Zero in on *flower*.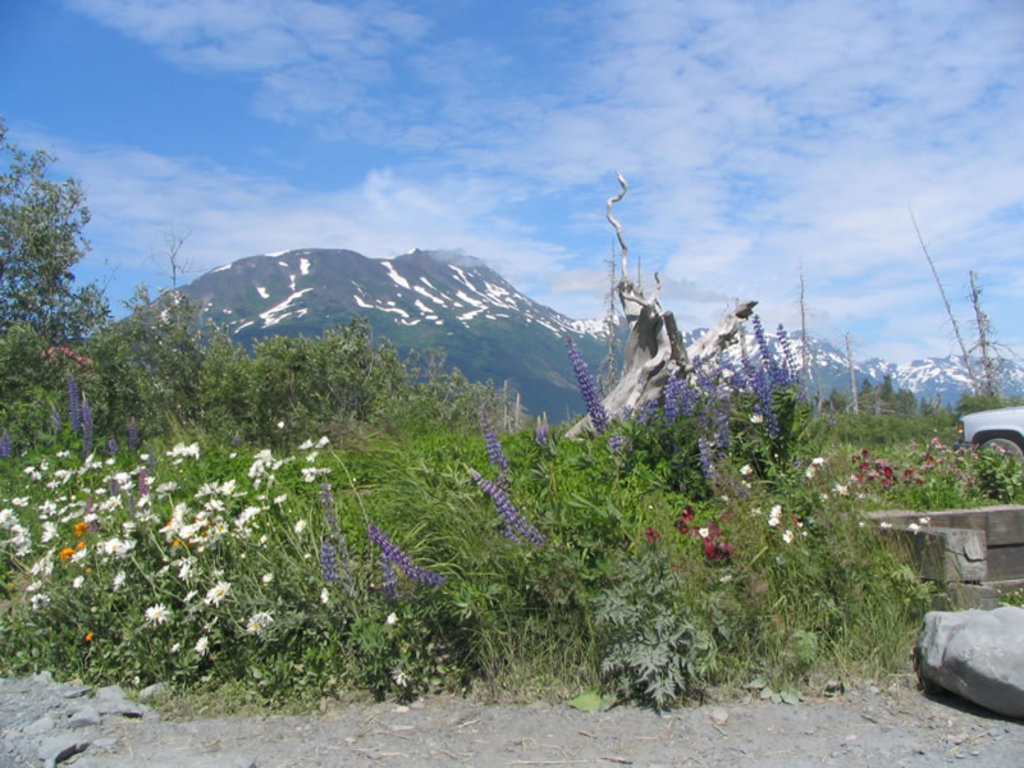
Zeroed in: {"left": 922, "top": 509, "right": 934, "bottom": 525}.
